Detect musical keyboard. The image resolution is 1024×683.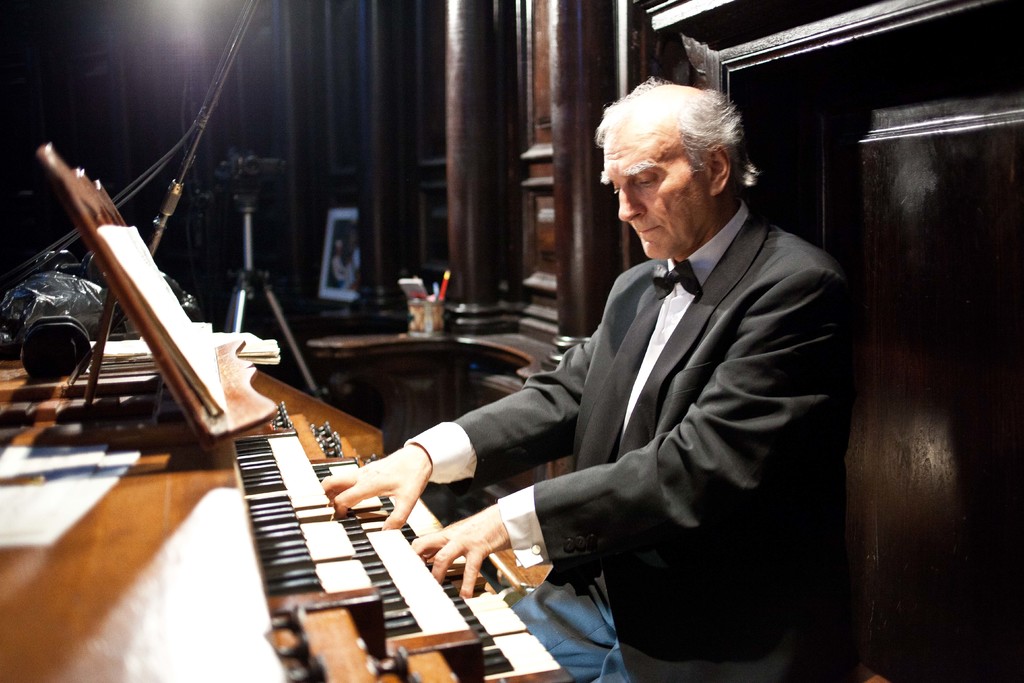
box(314, 457, 468, 645).
